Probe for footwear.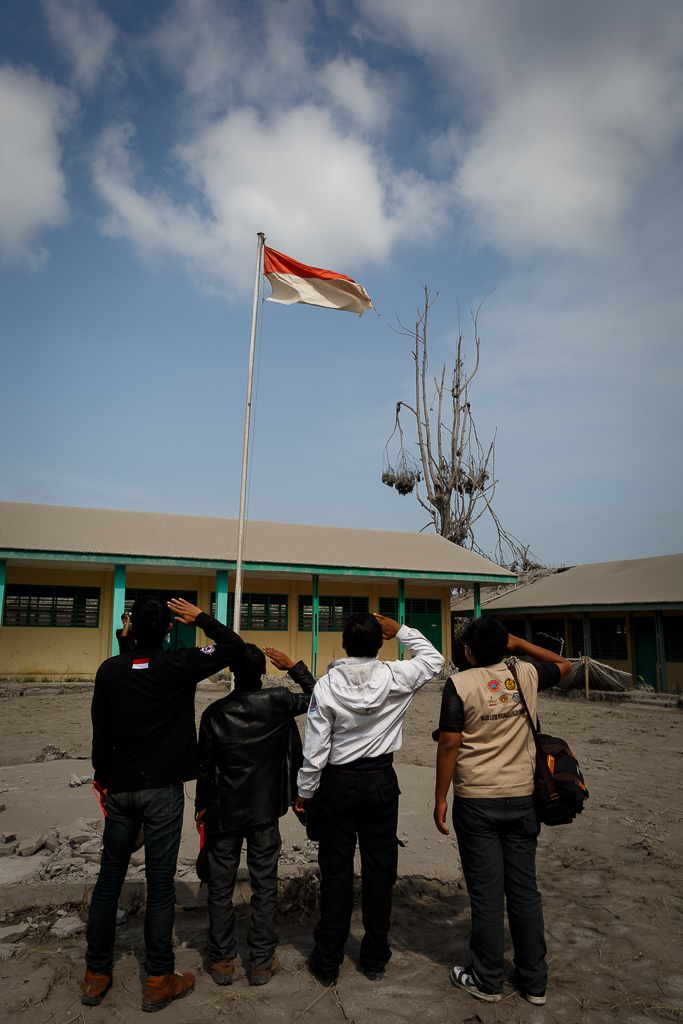
Probe result: 141,974,198,1011.
